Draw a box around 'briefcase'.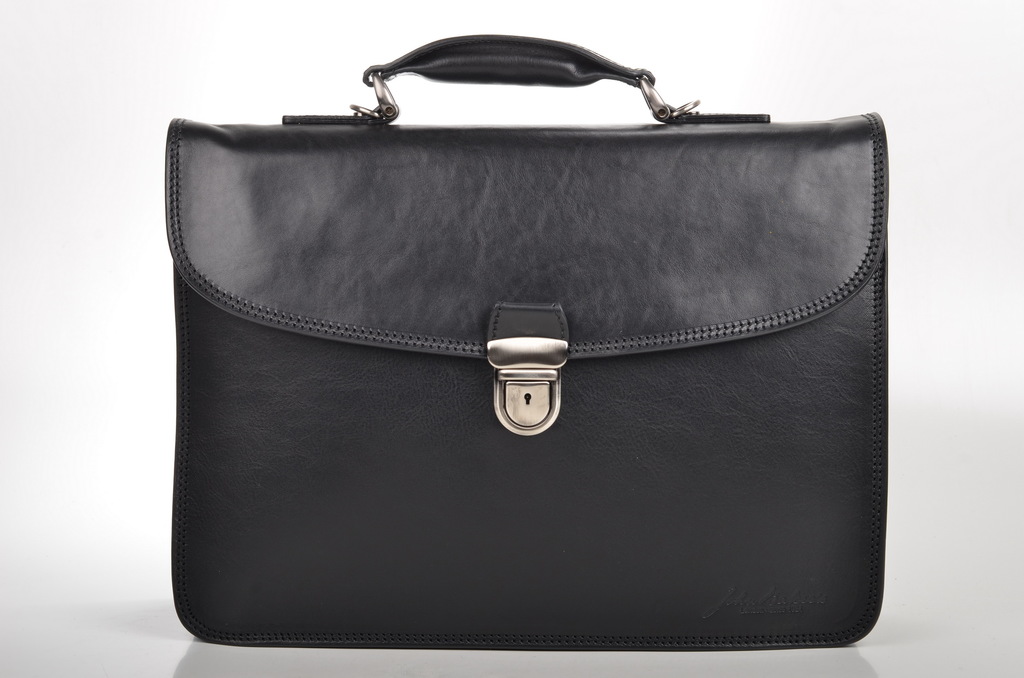
bbox(154, 19, 903, 668).
